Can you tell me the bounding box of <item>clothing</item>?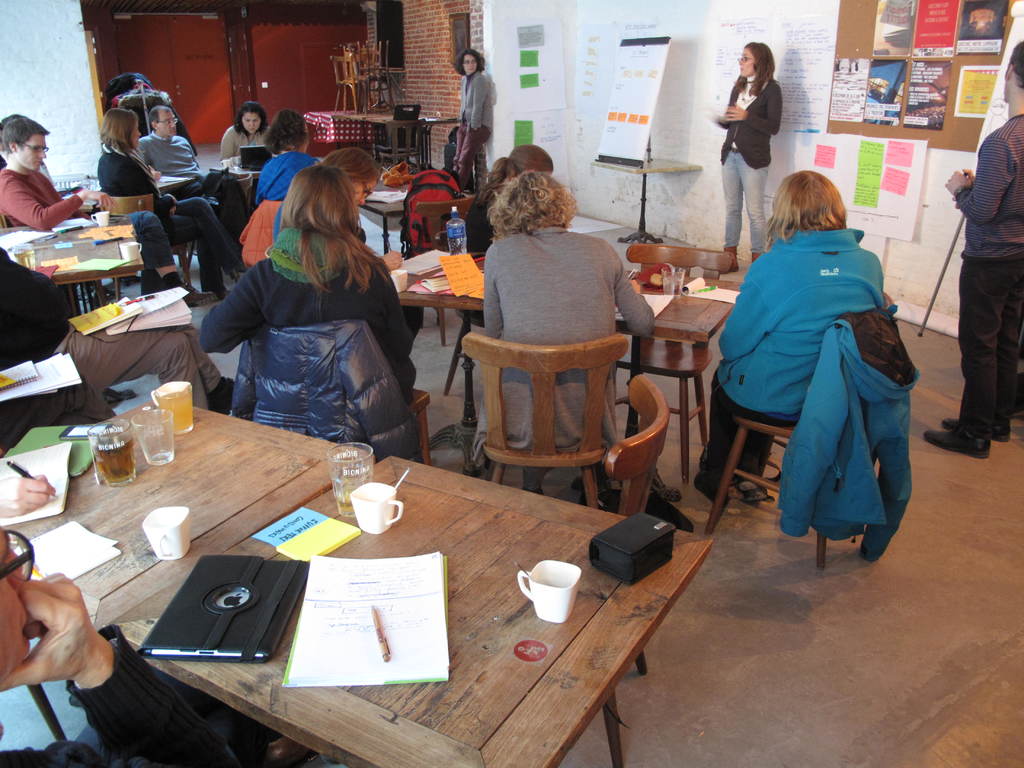
bbox=(715, 239, 875, 412).
